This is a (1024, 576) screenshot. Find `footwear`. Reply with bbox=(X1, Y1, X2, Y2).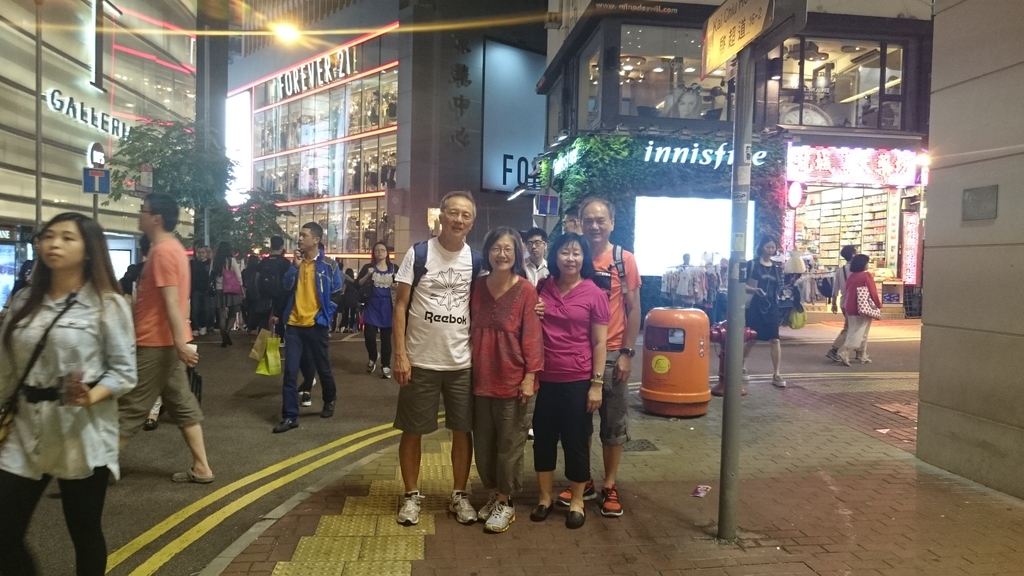
bbox=(598, 482, 626, 520).
